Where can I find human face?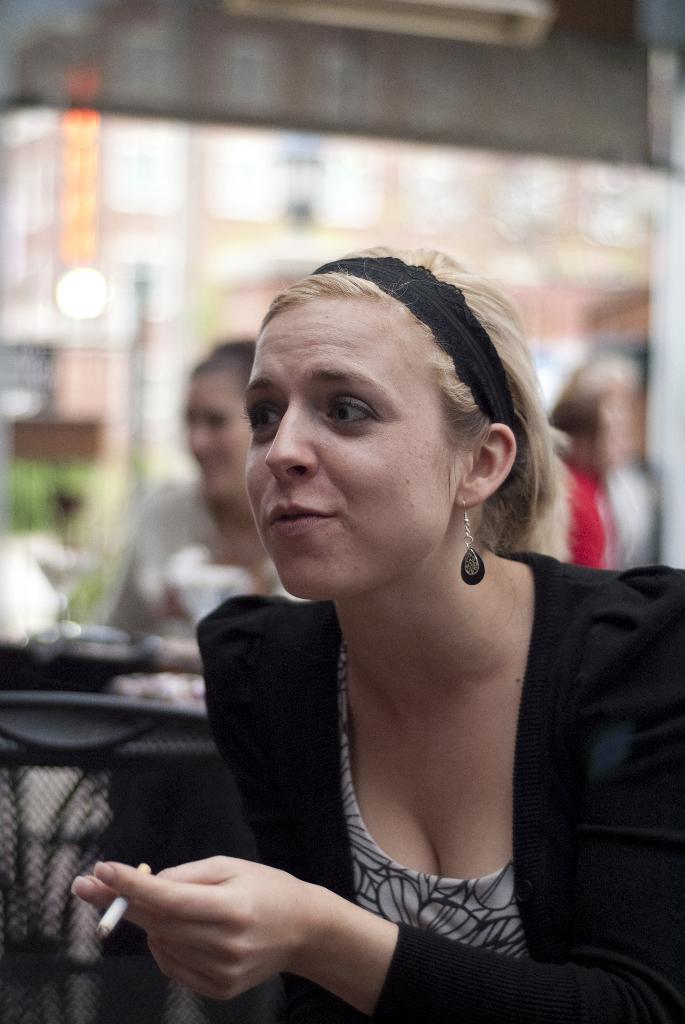
You can find it at <box>246,301,459,590</box>.
